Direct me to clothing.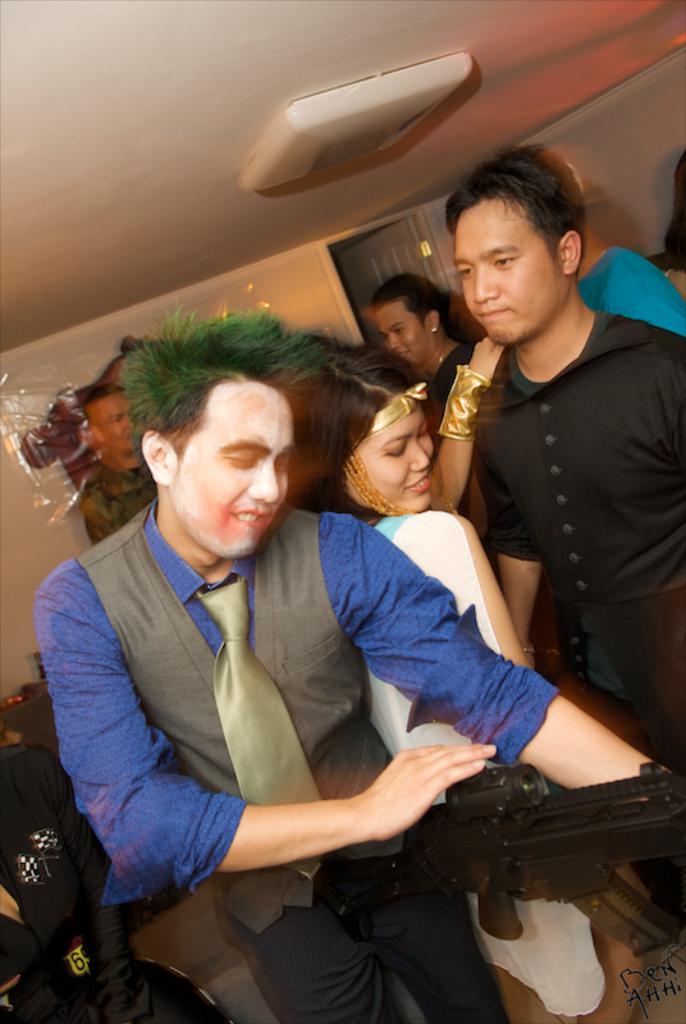
Direction: pyautogui.locateOnScreen(497, 315, 685, 883).
